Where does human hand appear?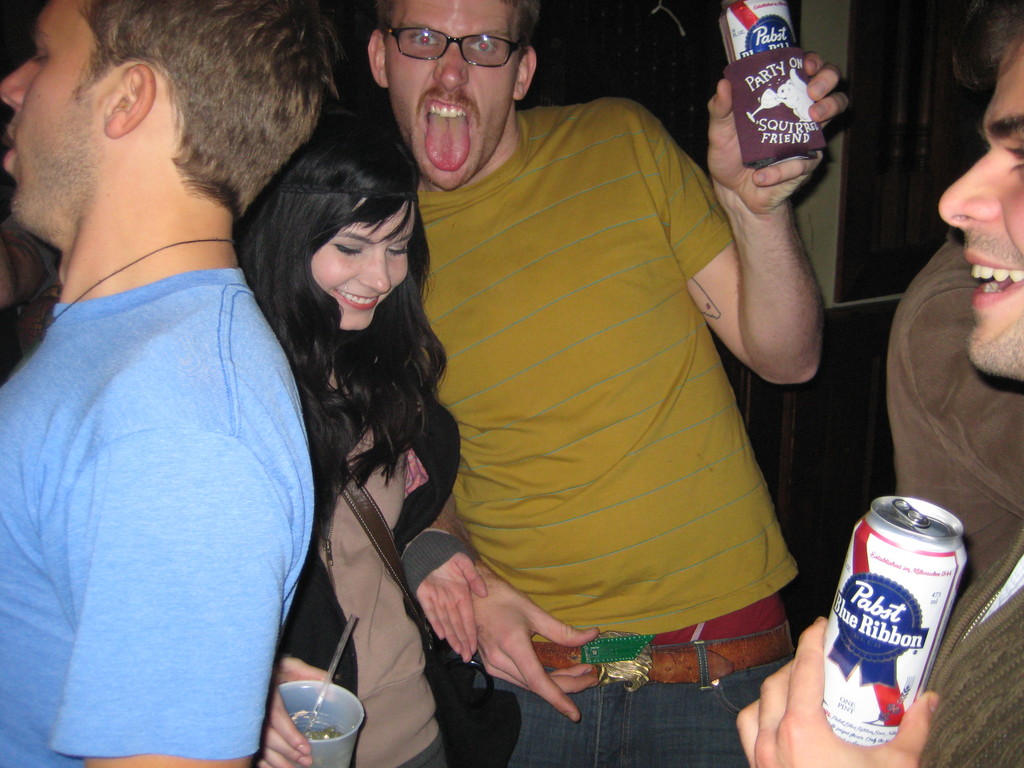
Appears at {"x1": 467, "y1": 569, "x2": 604, "y2": 728}.
